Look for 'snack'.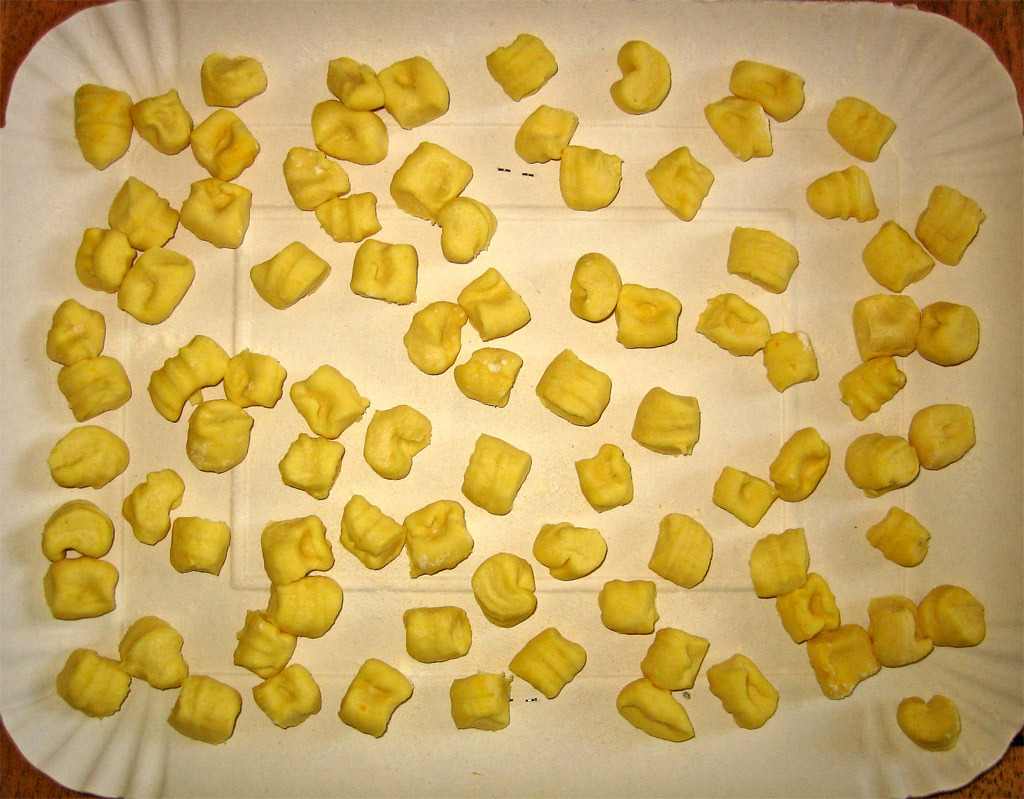
Found: rect(172, 670, 243, 739).
